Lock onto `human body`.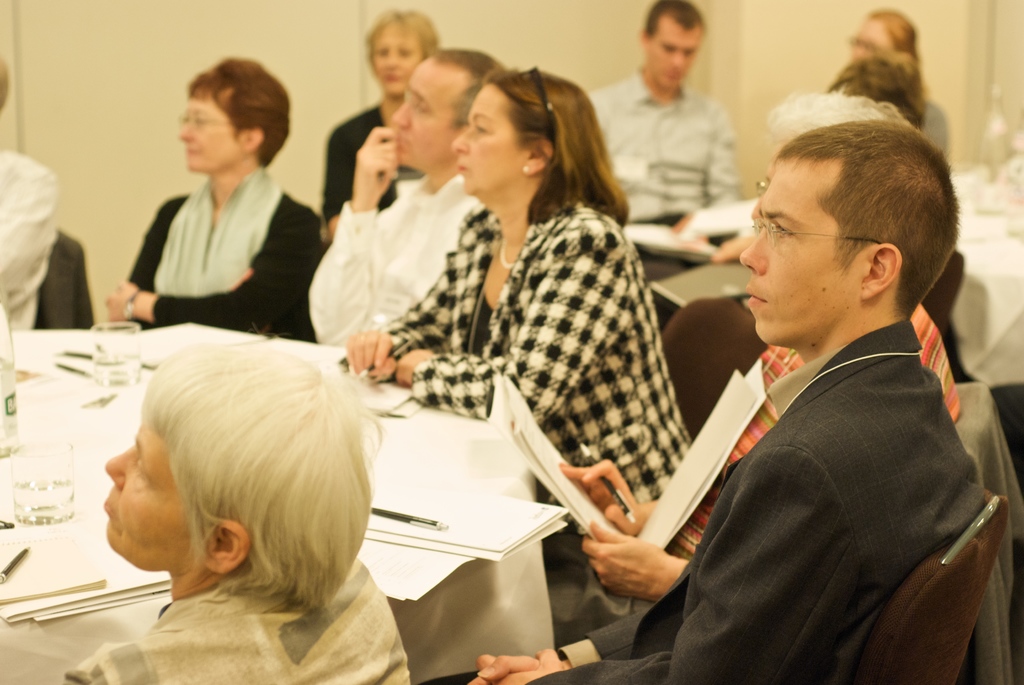
Locked: locate(83, 329, 415, 673).
